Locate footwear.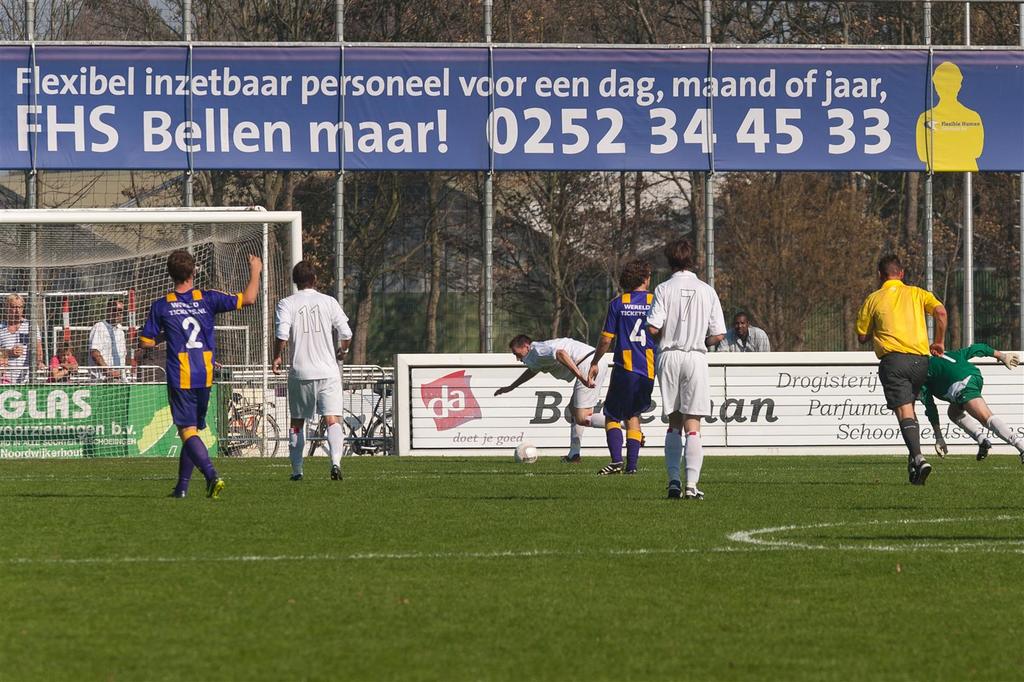
Bounding box: select_region(290, 473, 300, 480).
